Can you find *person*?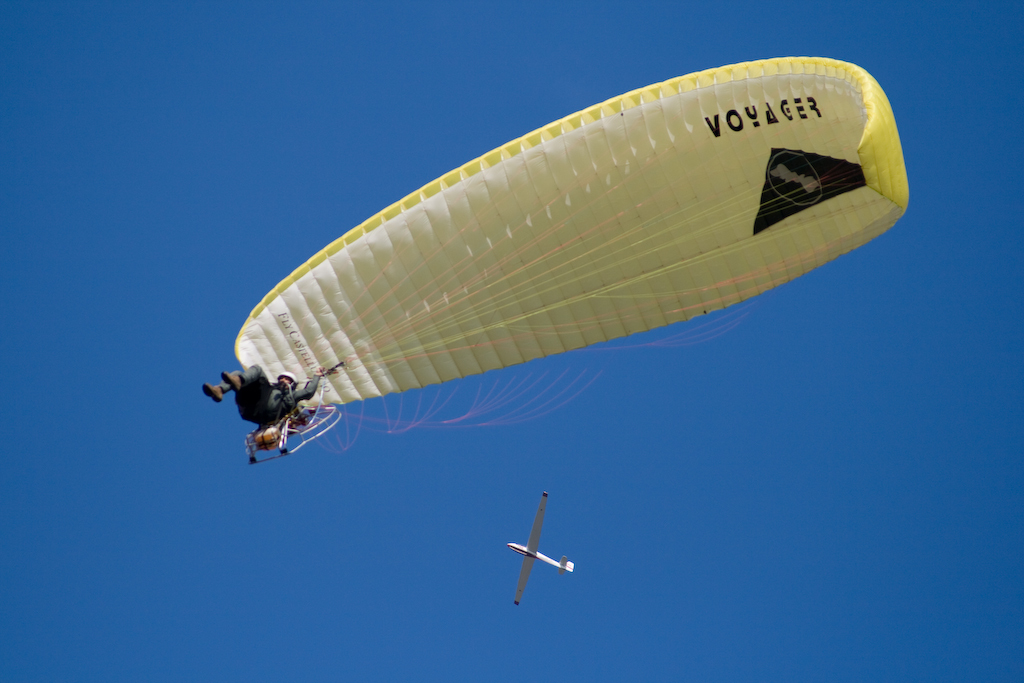
Yes, bounding box: (left=197, top=363, right=334, bottom=427).
